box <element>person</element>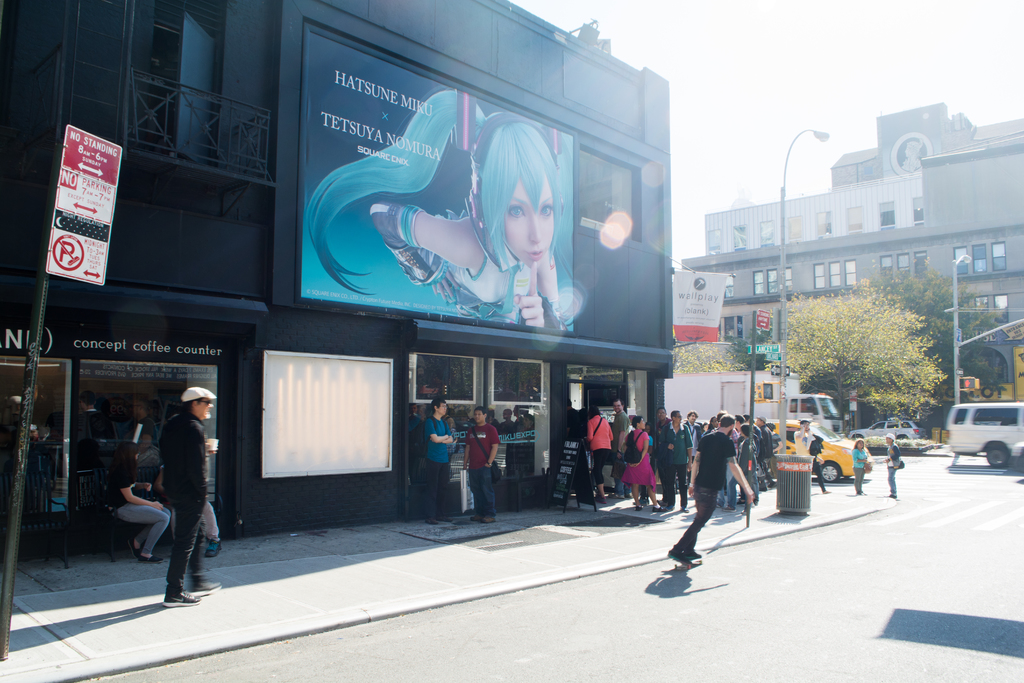
[460, 406, 500, 523]
